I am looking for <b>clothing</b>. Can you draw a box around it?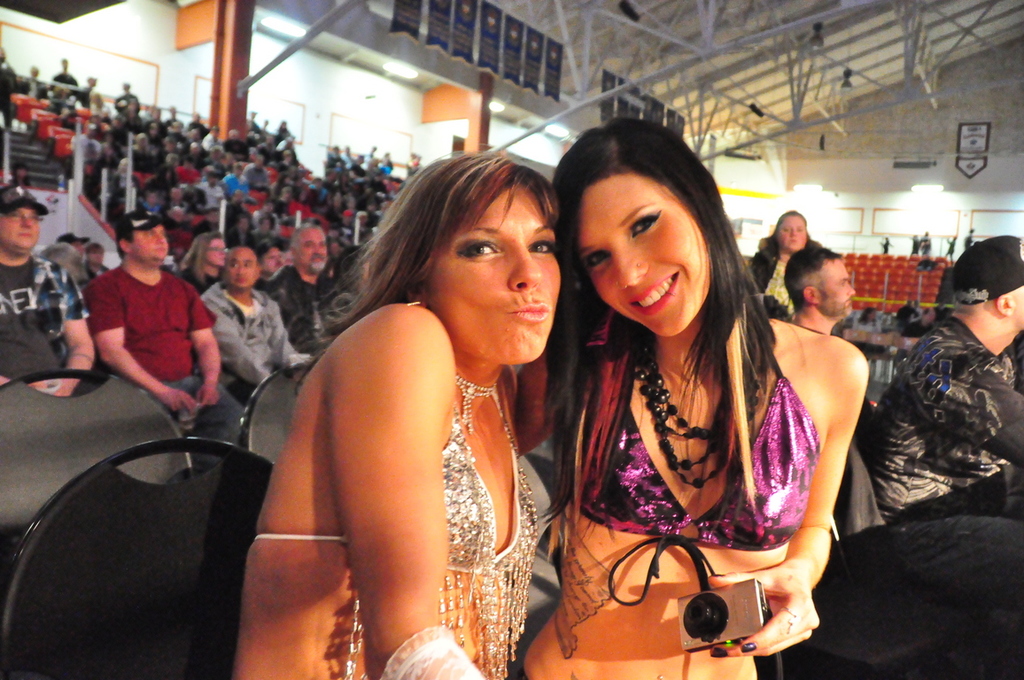
Sure, the bounding box is BBox(348, 166, 362, 174).
